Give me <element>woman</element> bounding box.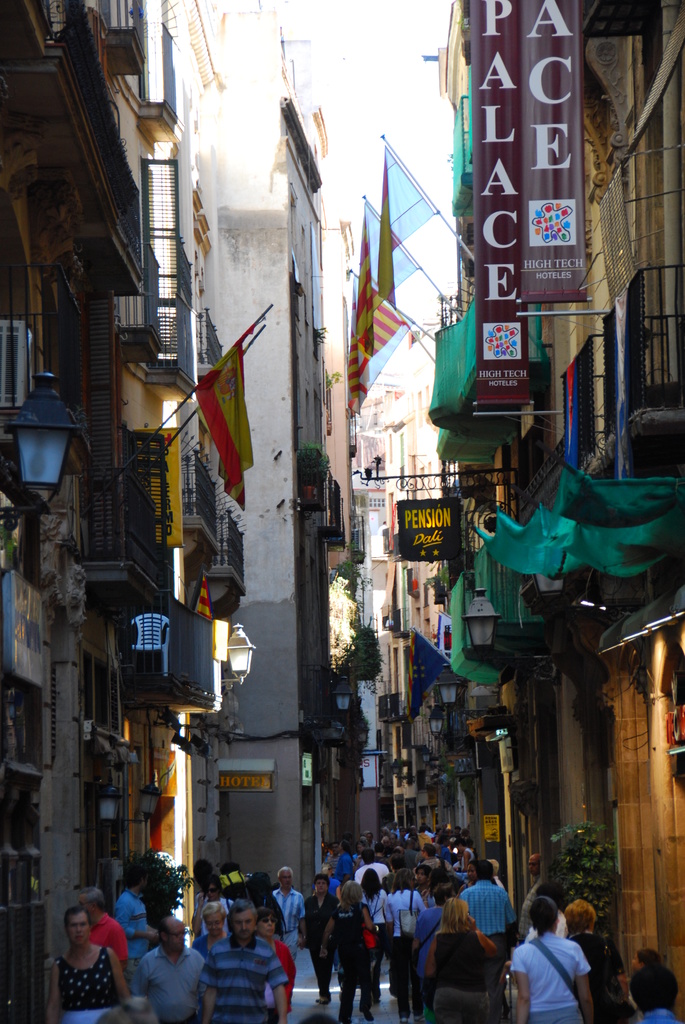
select_region(196, 908, 225, 956).
